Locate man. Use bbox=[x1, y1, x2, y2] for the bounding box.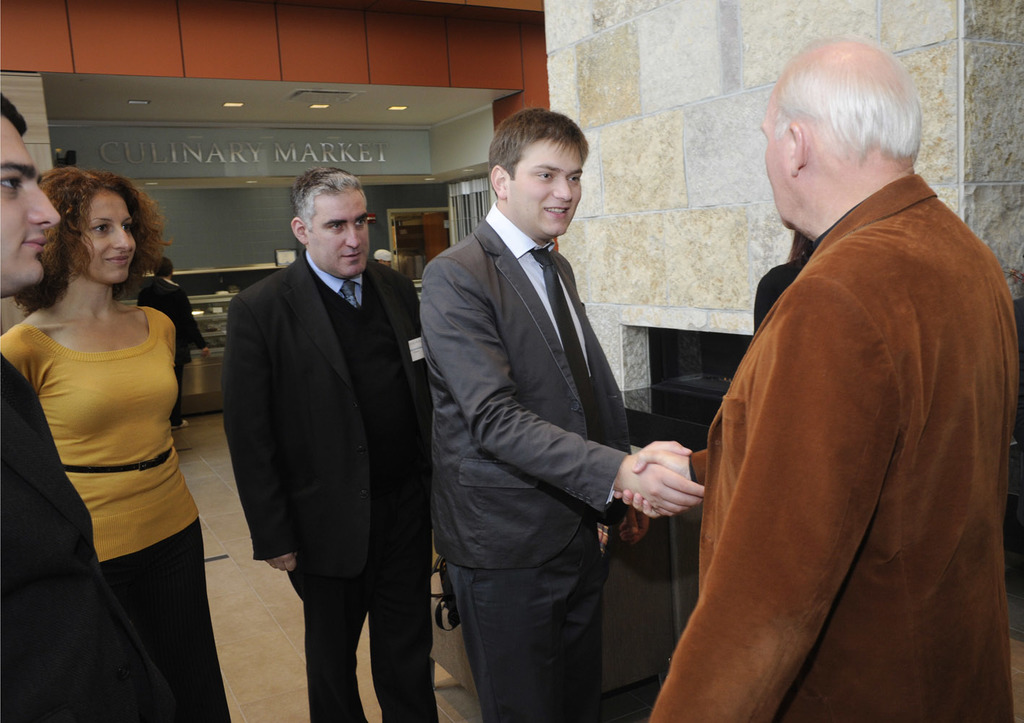
bbox=[0, 88, 176, 722].
